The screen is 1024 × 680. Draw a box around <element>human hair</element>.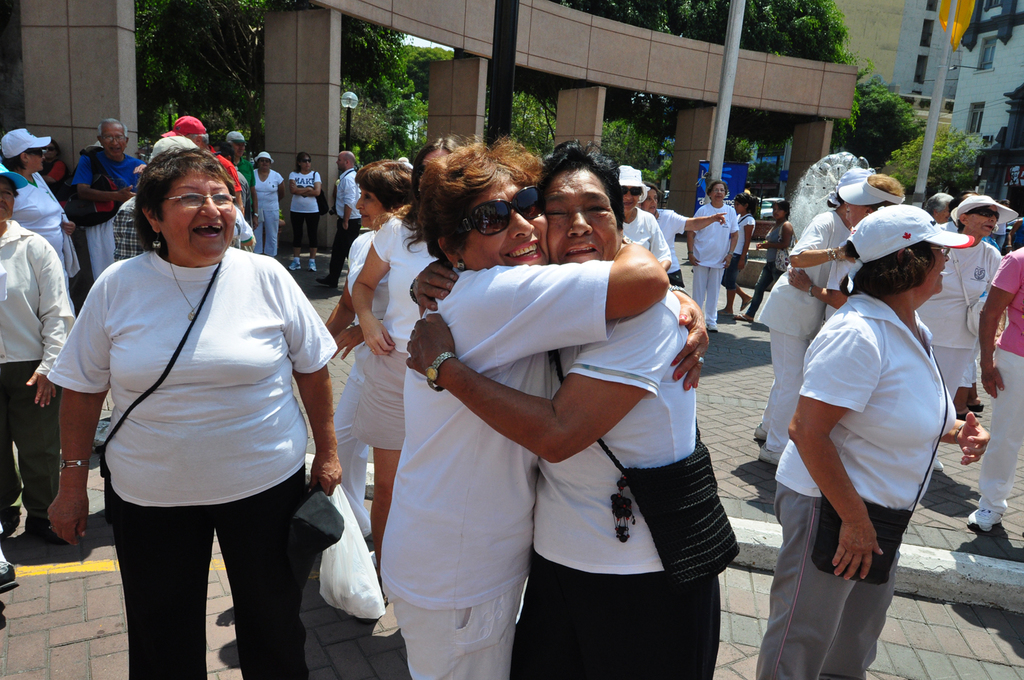
bbox=[773, 199, 790, 222].
